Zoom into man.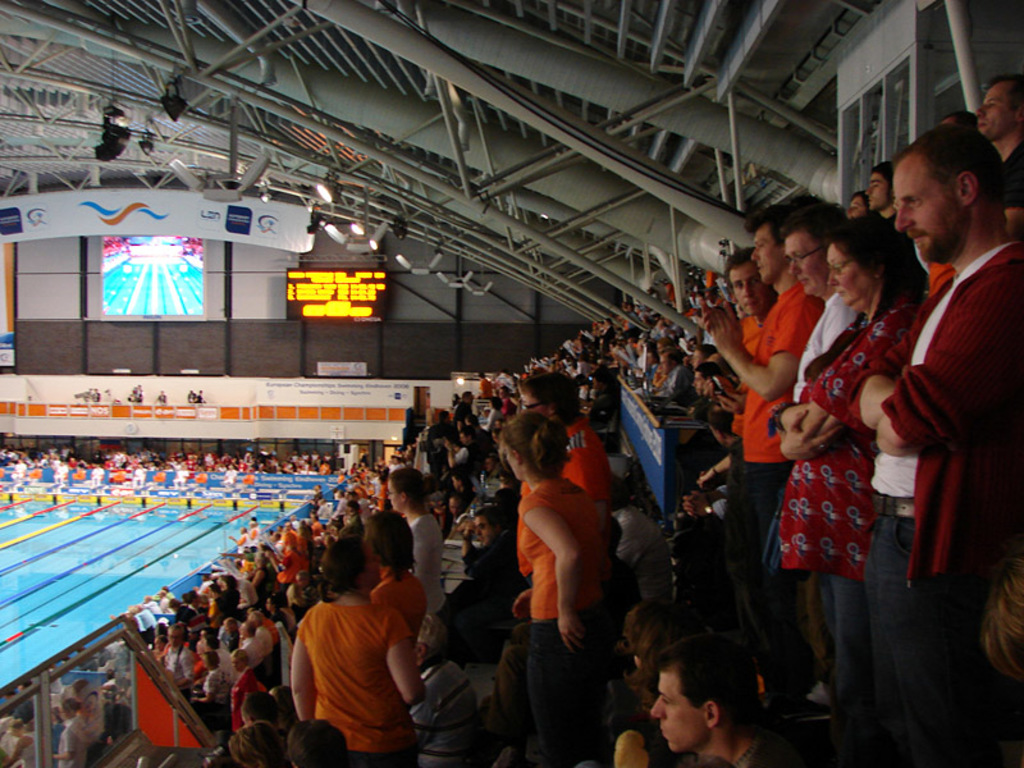
Zoom target: 131:465:150:488.
